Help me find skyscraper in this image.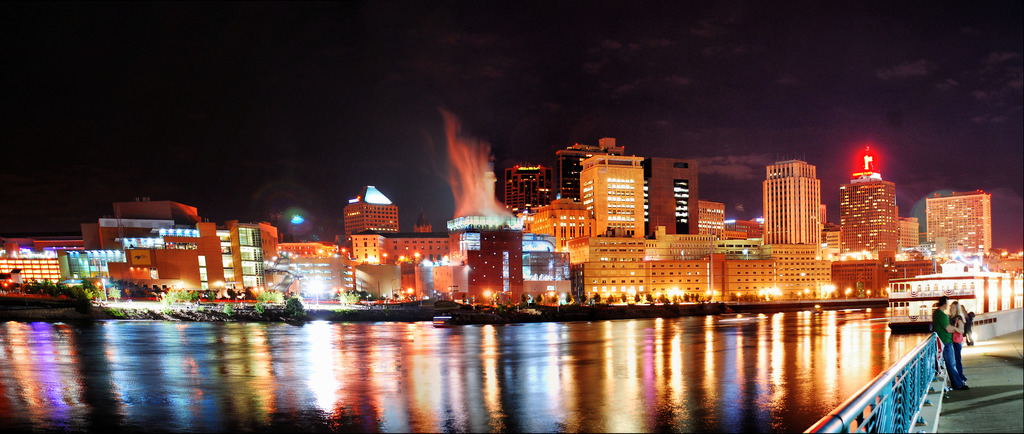
Found it: locate(559, 133, 611, 203).
